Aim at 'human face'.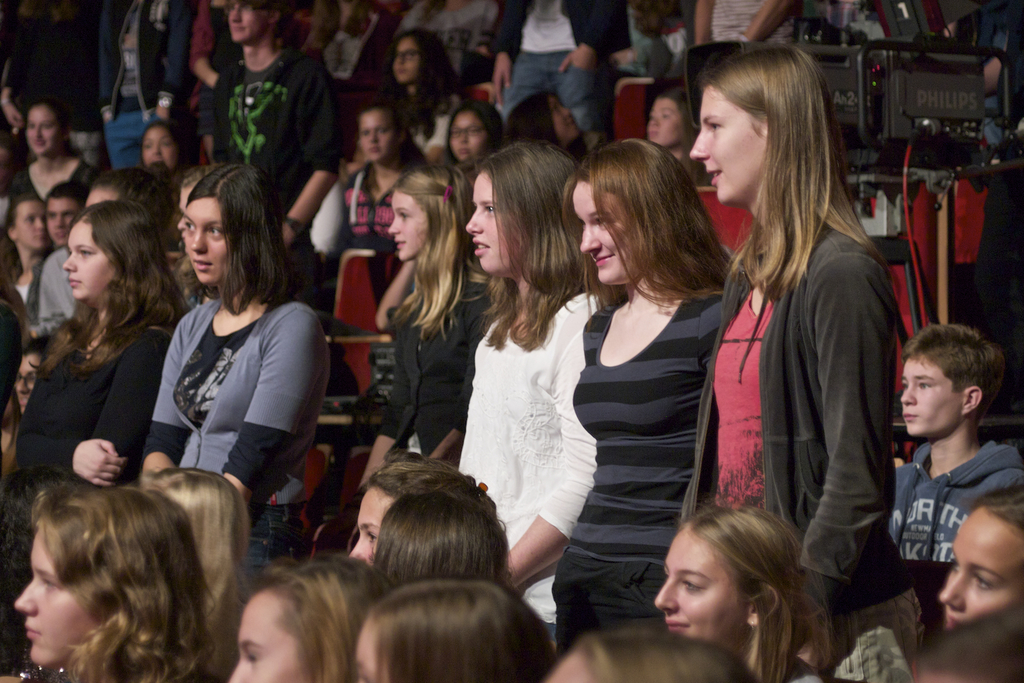
Aimed at bbox(360, 108, 395, 165).
